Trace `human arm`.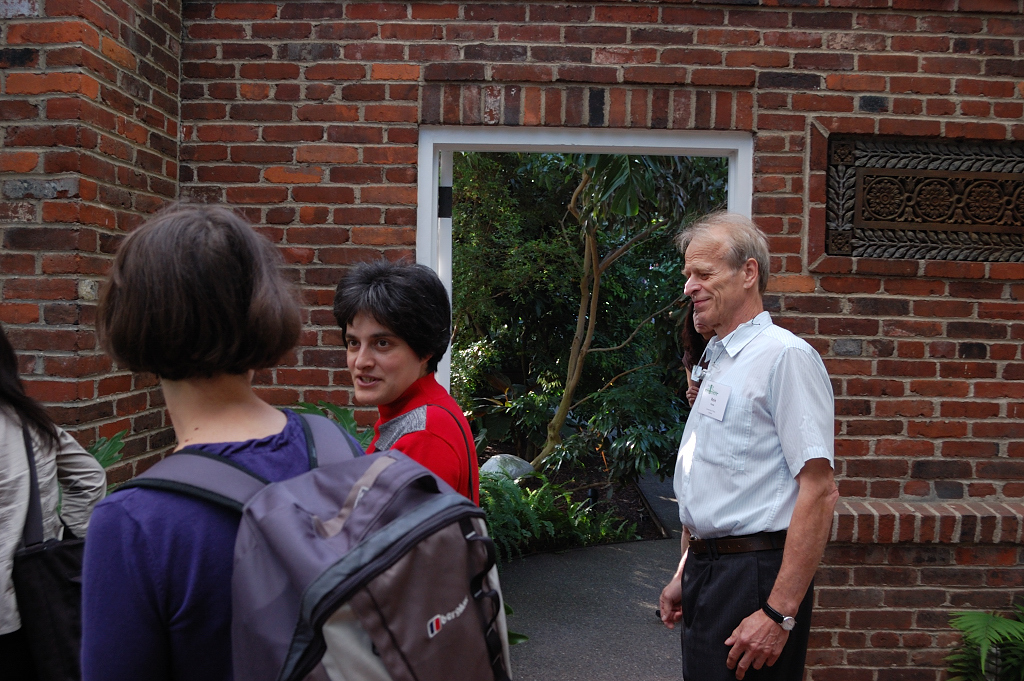
Traced to 652,526,706,631.
